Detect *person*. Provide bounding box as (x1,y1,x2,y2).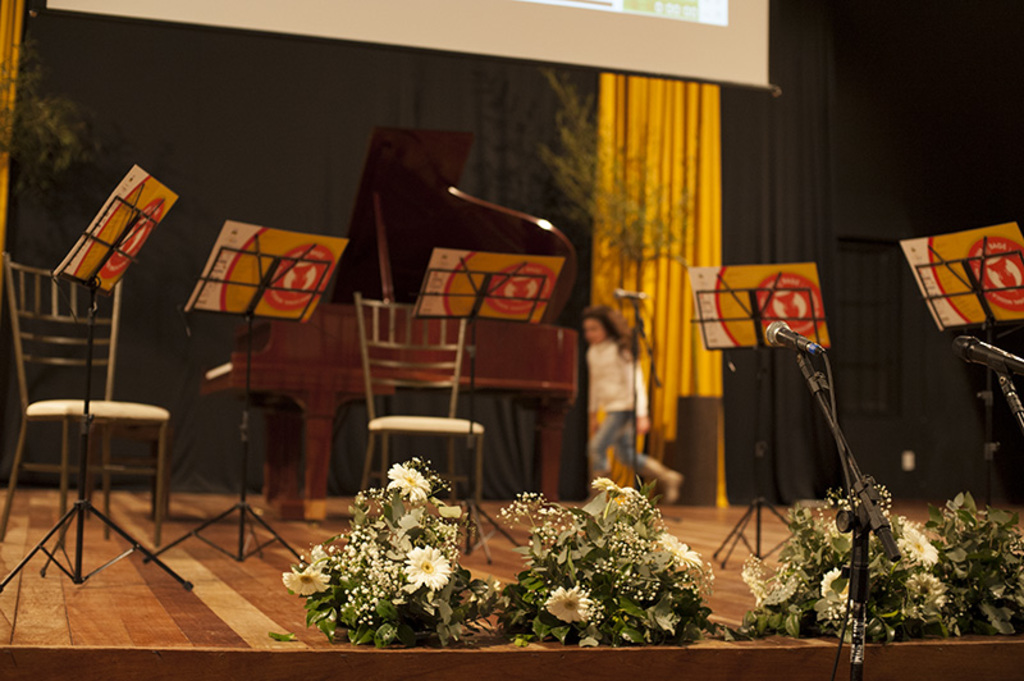
(585,301,643,467).
